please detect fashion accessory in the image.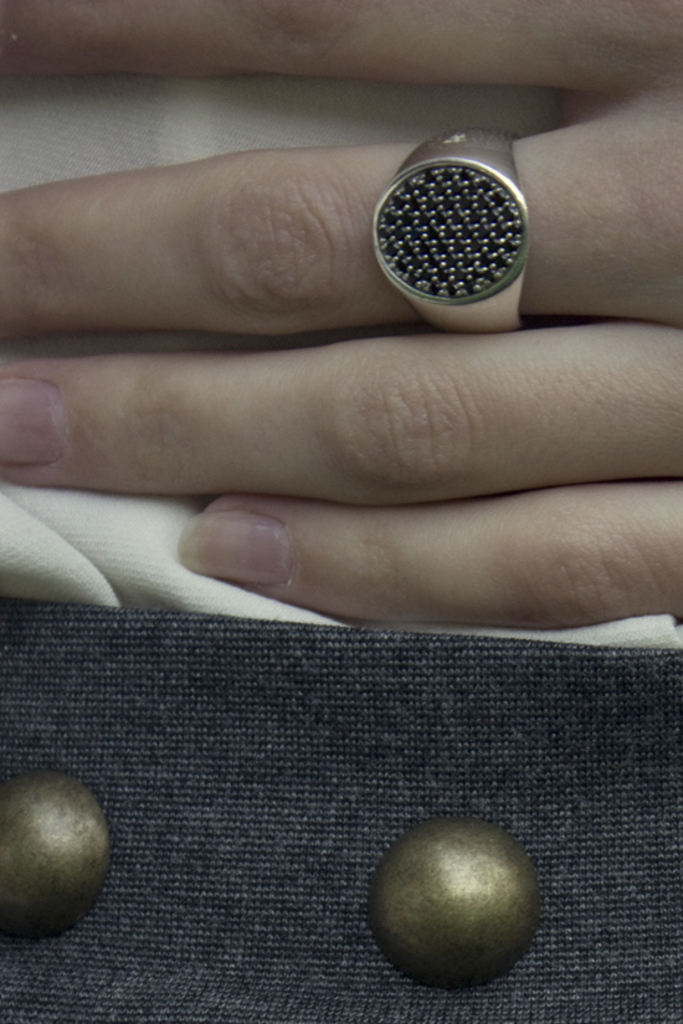
locate(371, 123, 529, 333).
